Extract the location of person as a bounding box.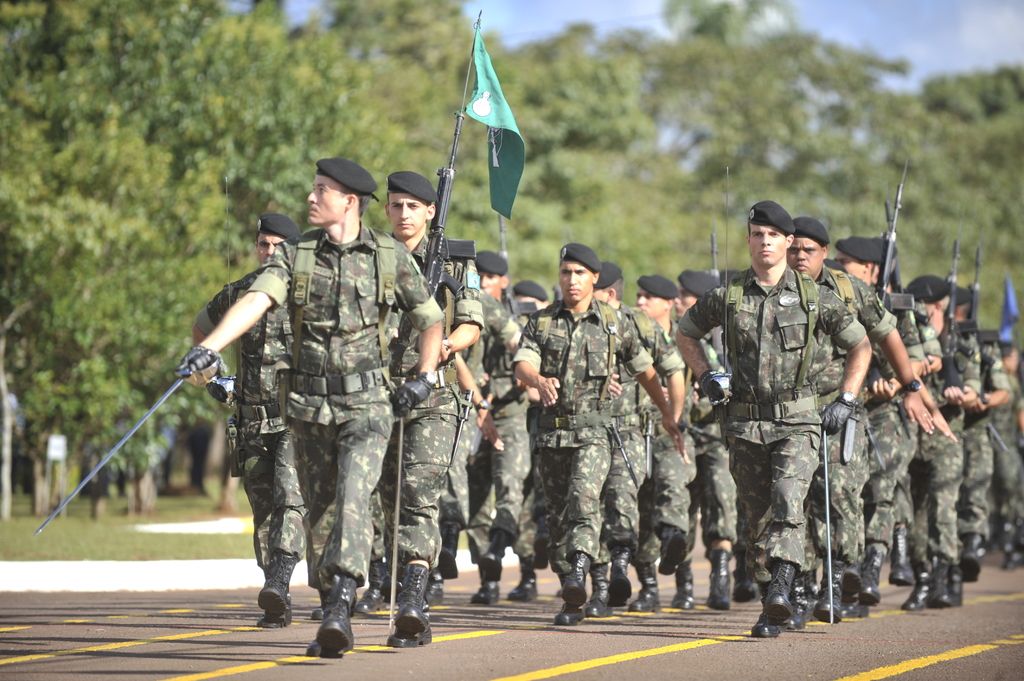
{"x1": 515, "y1": 242, "x2": 688, "y2": 621}.
